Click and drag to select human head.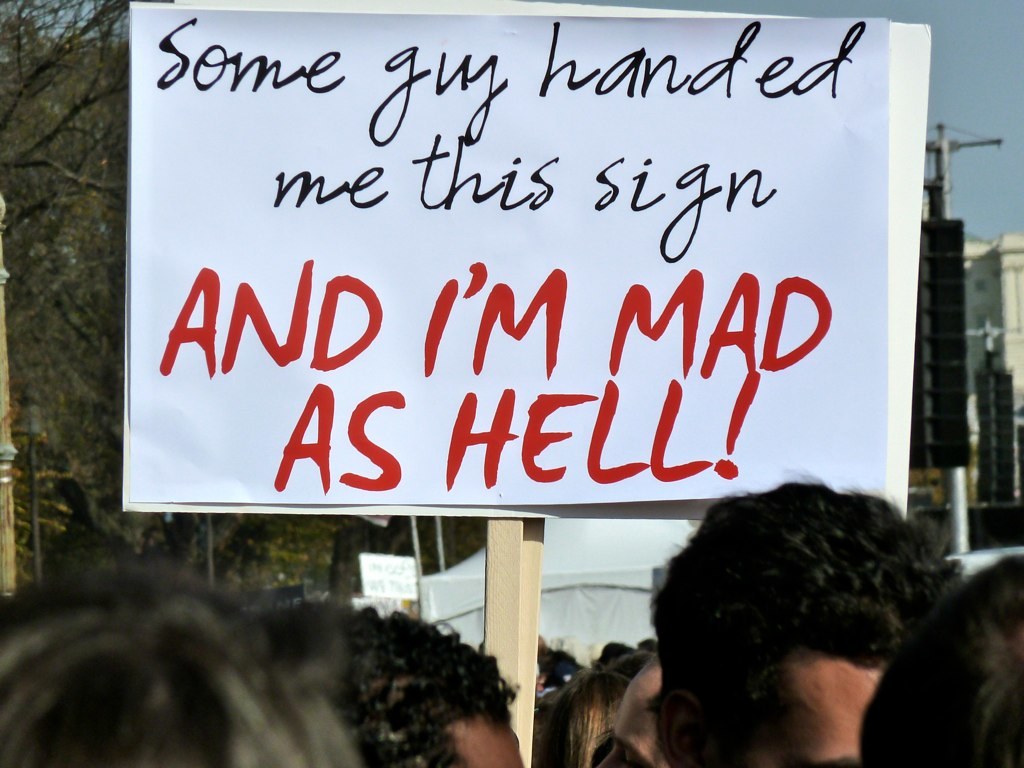
Selection: <region>0, 567, 369, 767</region>.
